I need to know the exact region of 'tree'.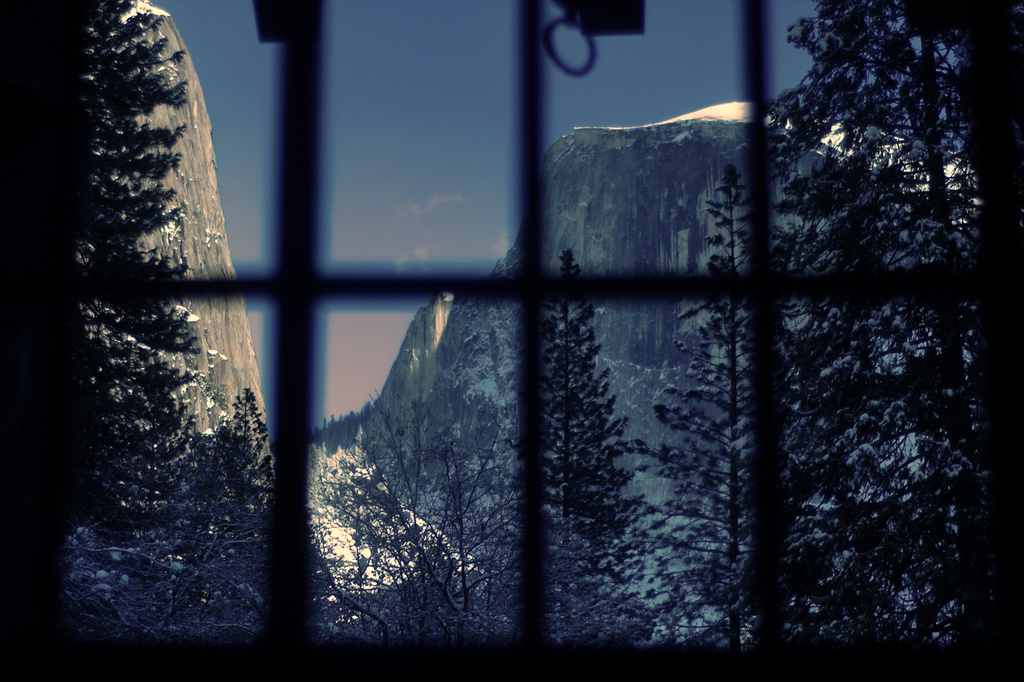
Region: box(38, 0, 250, 616).
